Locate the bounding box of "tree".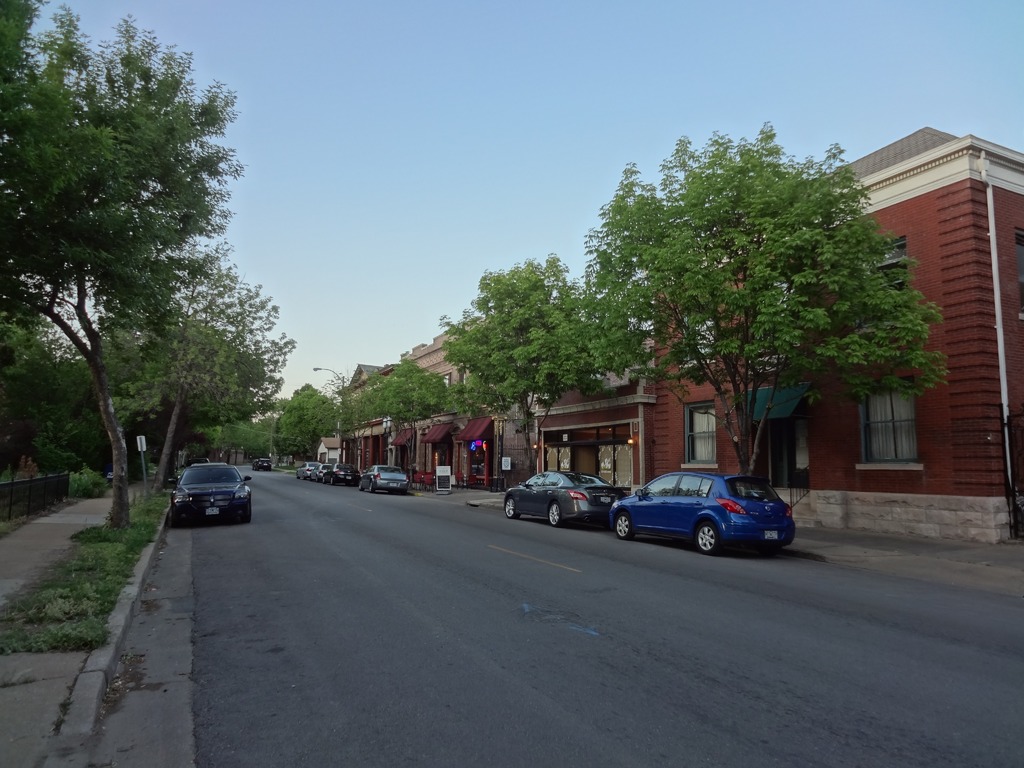
Bounding box: region(589, 124, 954, 495).
